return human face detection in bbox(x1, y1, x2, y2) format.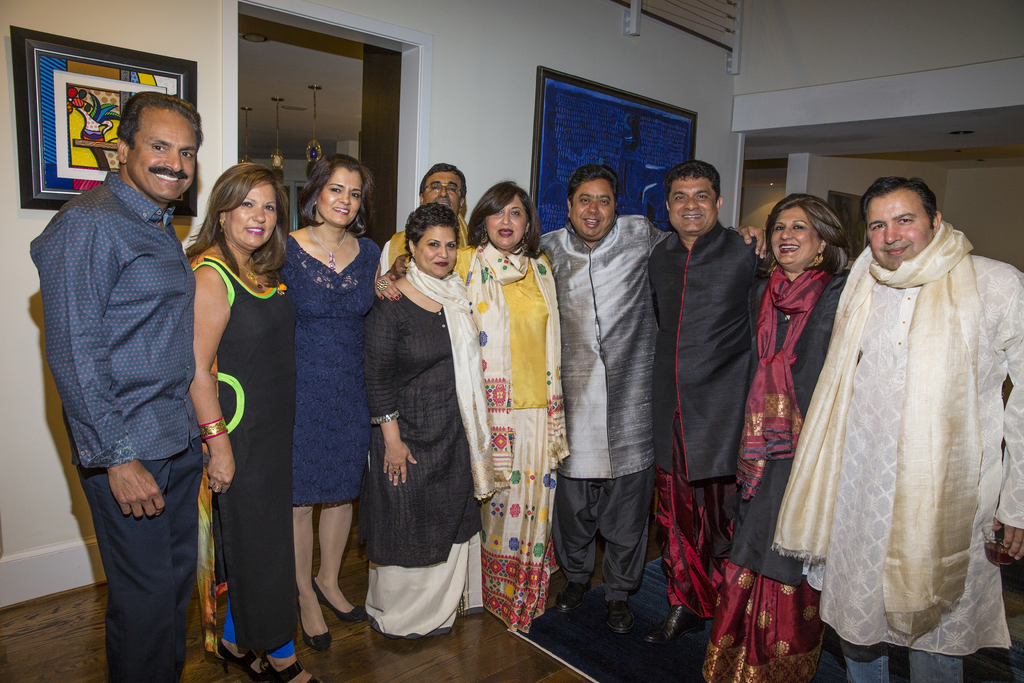
bbox(417, 220, 450, 279).
